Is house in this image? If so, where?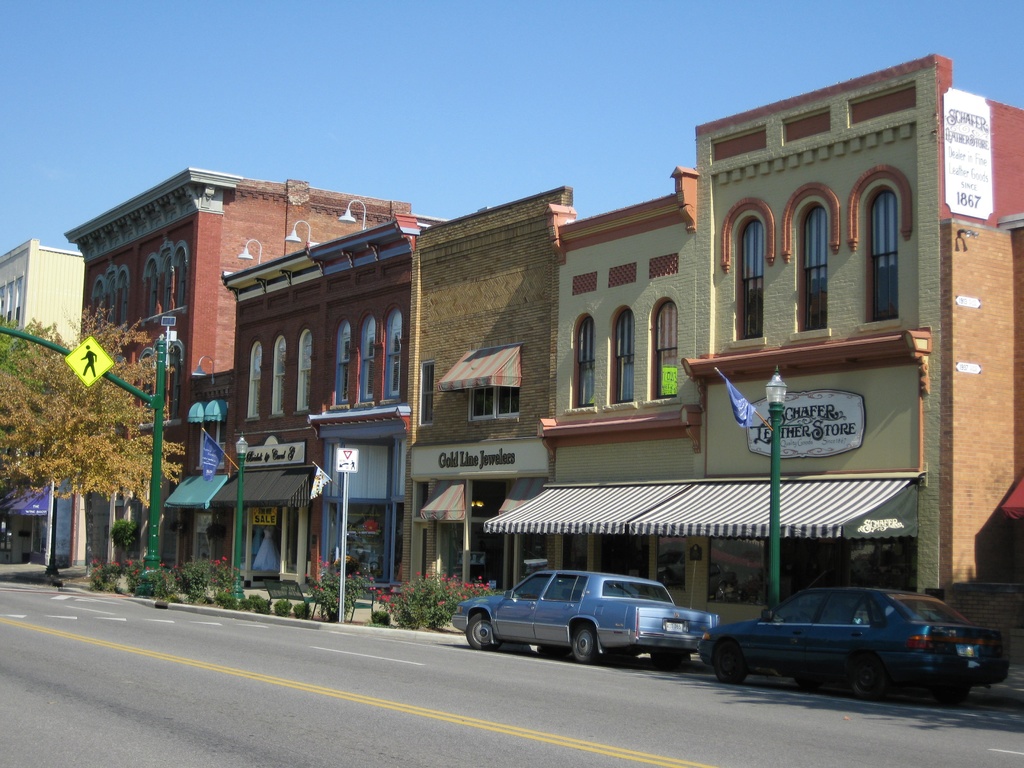
Yes, at locate(1, 236, 77, 580).
